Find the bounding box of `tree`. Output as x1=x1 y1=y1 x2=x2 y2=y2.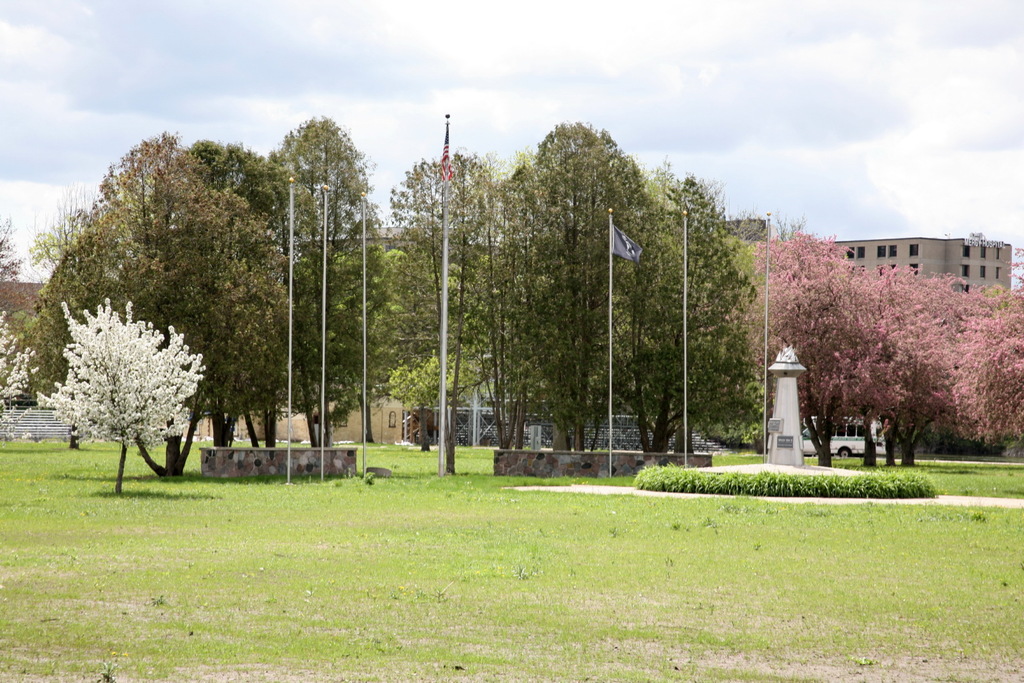
x1=0 y1=307 x2=38 y2=442.
